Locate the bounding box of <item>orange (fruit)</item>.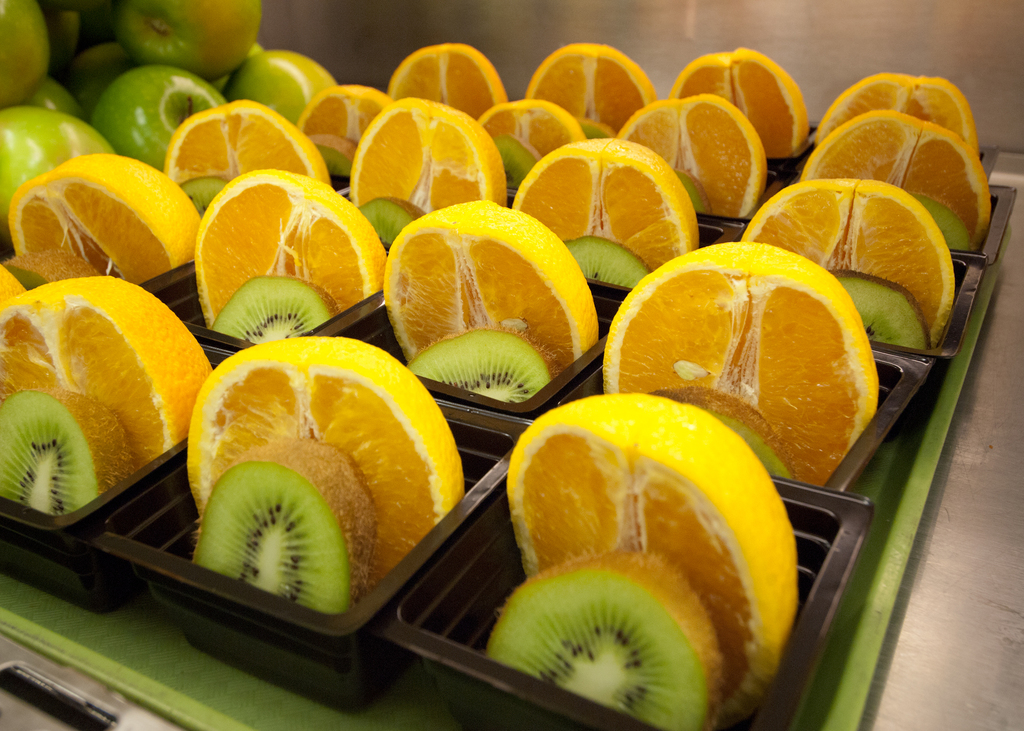
Bounding box: box=[616, 93, 770, 221].
